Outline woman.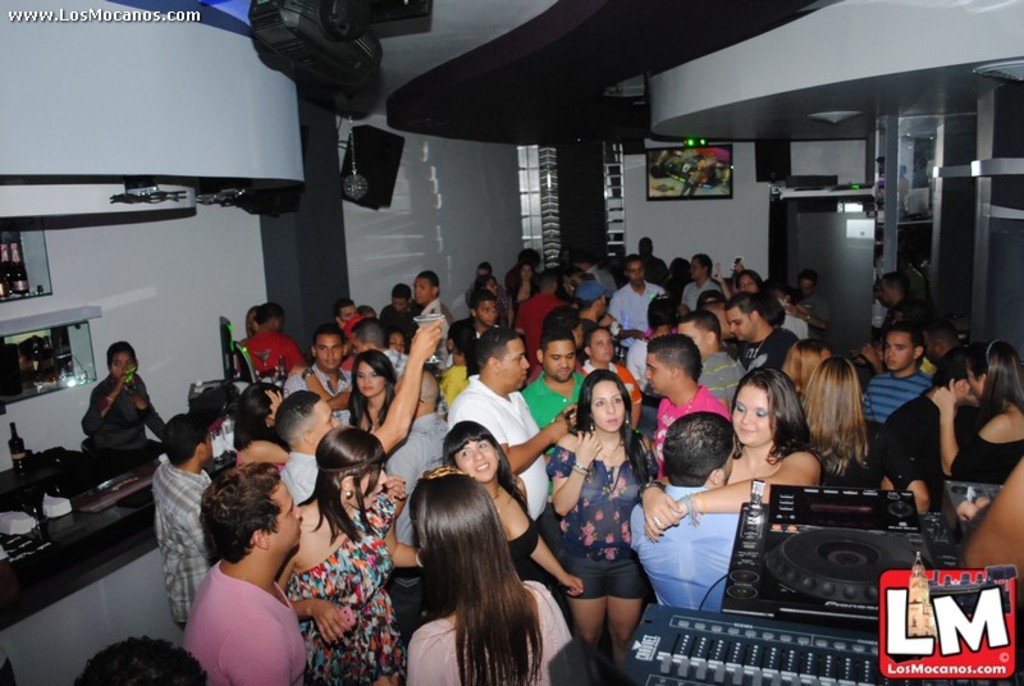
Outline: 796, 356, 884, 494.
